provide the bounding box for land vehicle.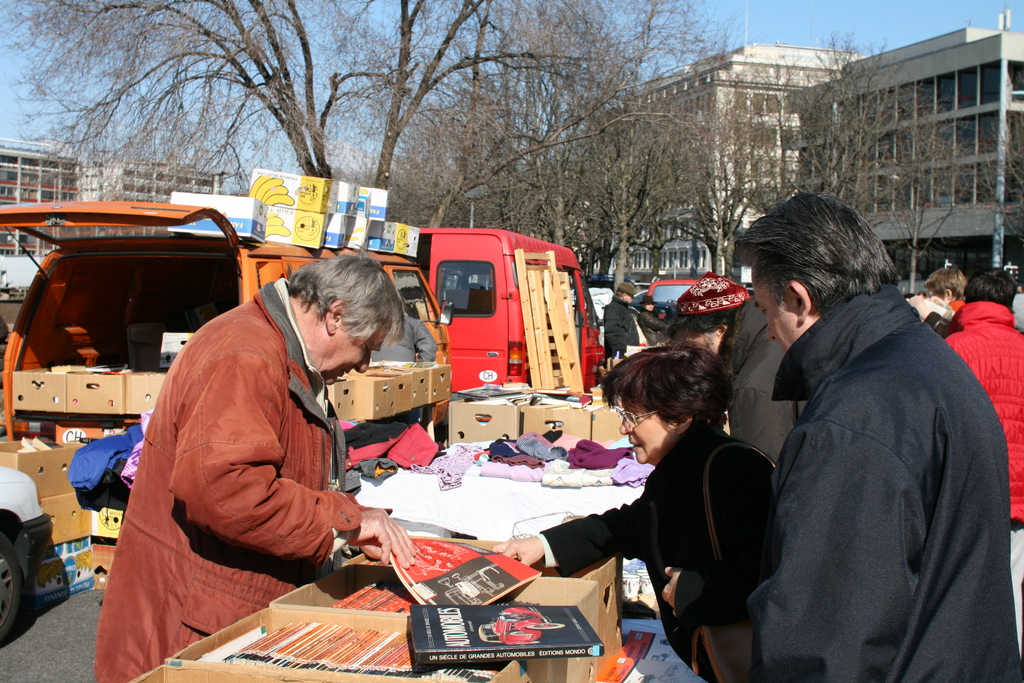
bbox=[414, 226, 609, 429].
